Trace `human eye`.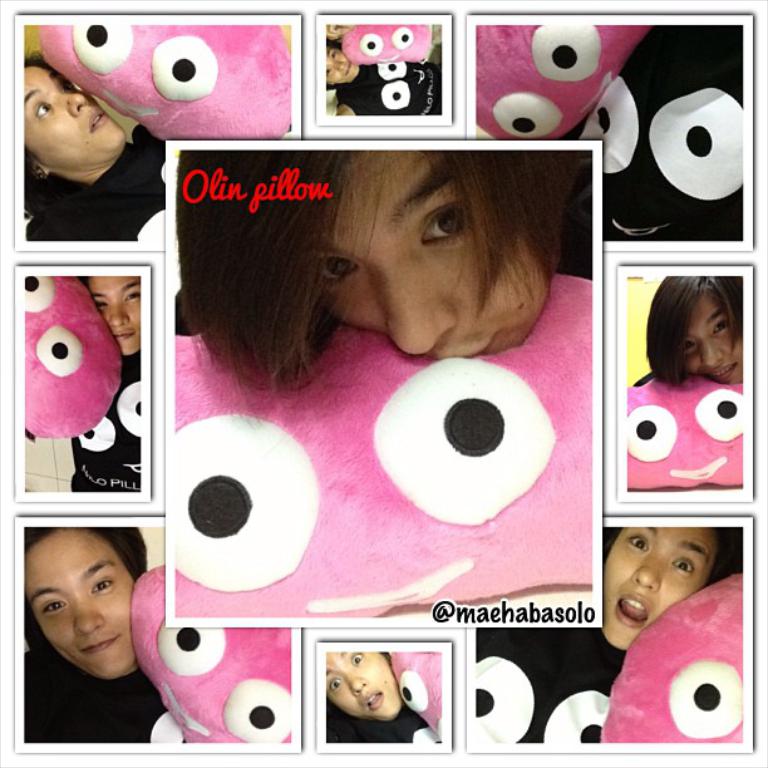
Traced to [left=90, top=296, right=108, bottom=309].
